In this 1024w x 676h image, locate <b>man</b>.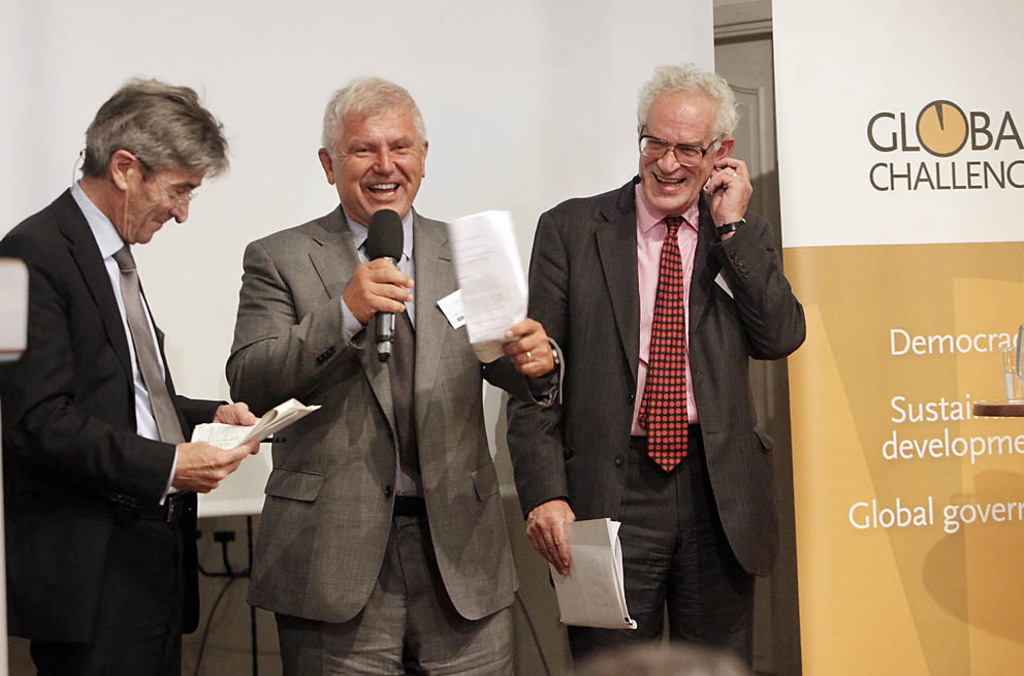
Bounding box: (x1=500, y1=57, x2=804, y2=675).
